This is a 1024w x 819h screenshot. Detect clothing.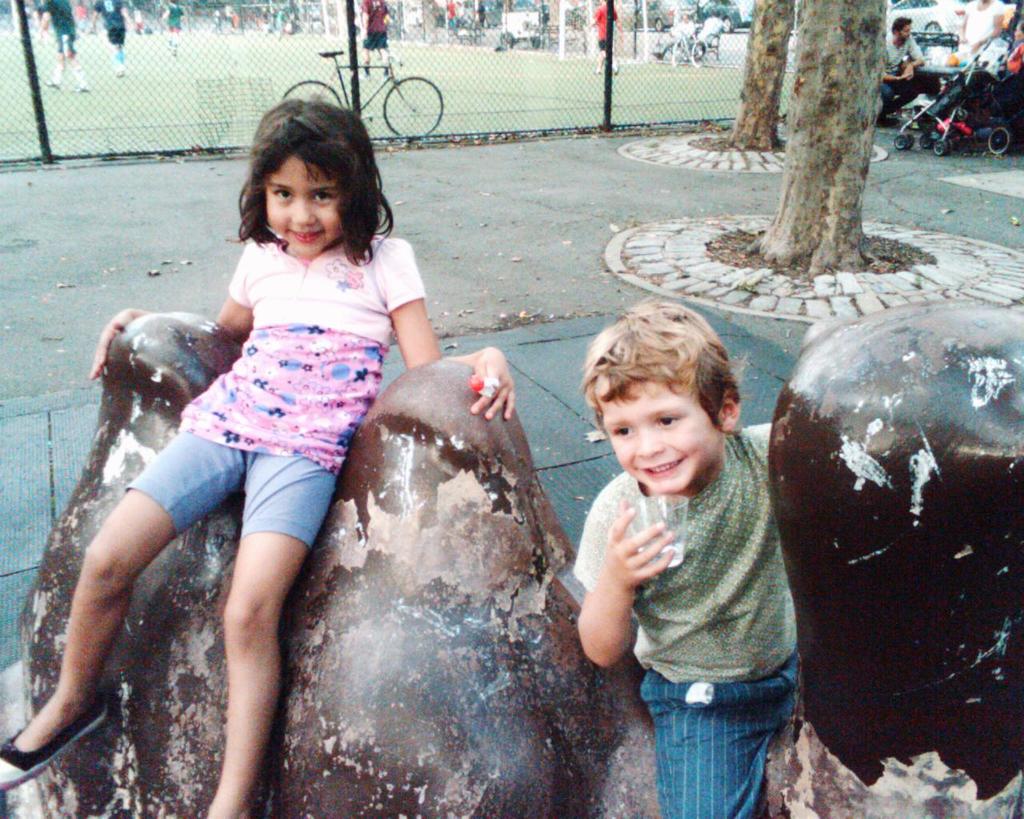
select_region(697, 17, 726, 46).
